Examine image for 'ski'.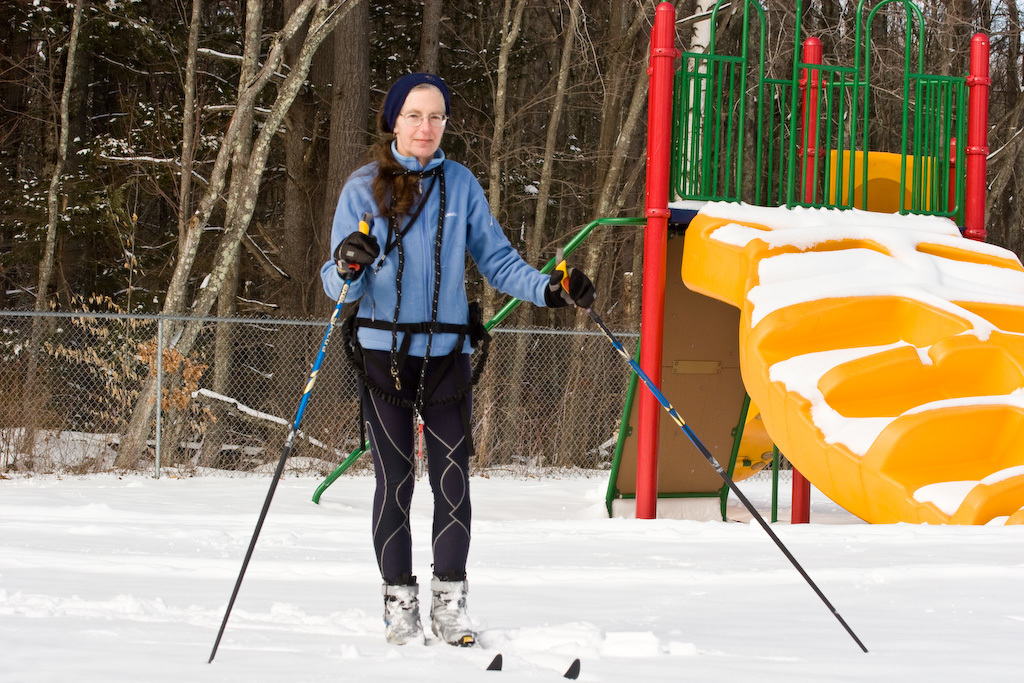
Examination result: locate(445, 629, 591, 682).
